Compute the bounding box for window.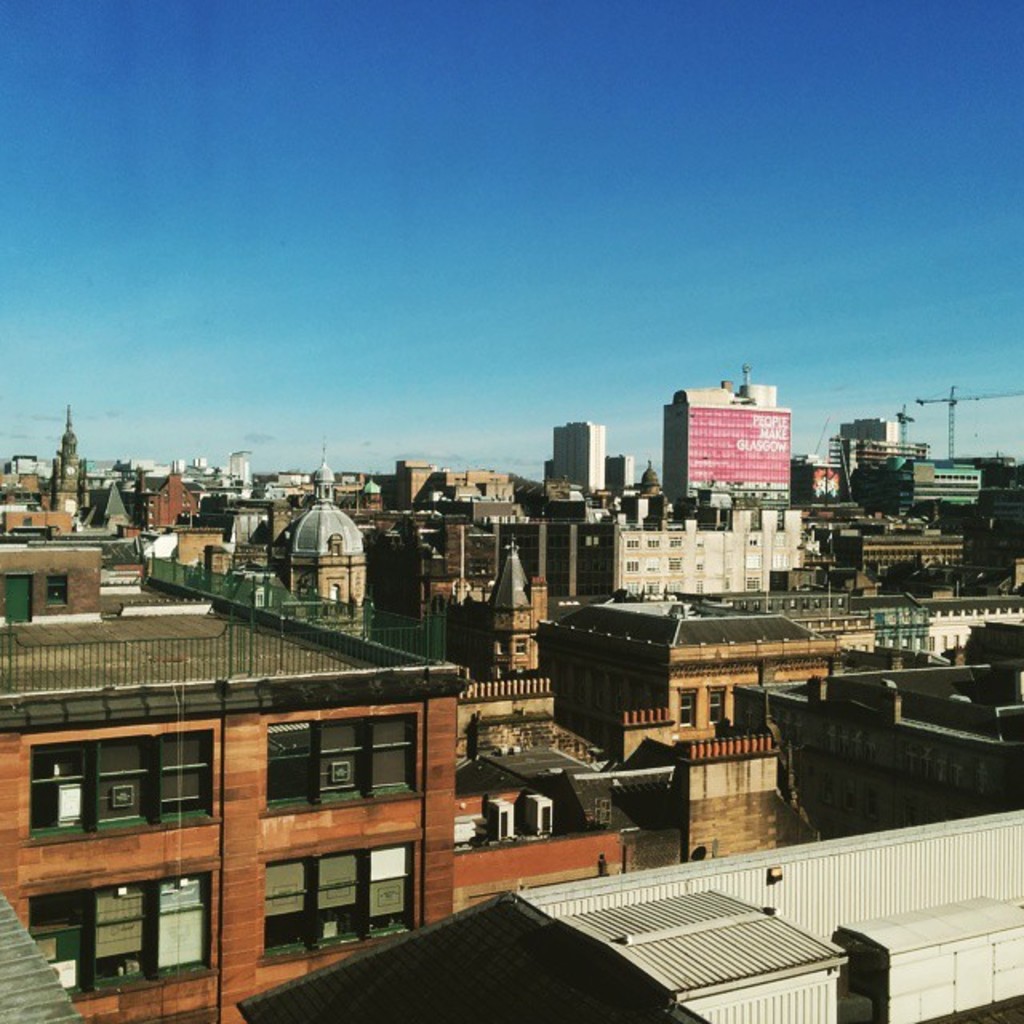
(59, 750, 187, 877).
